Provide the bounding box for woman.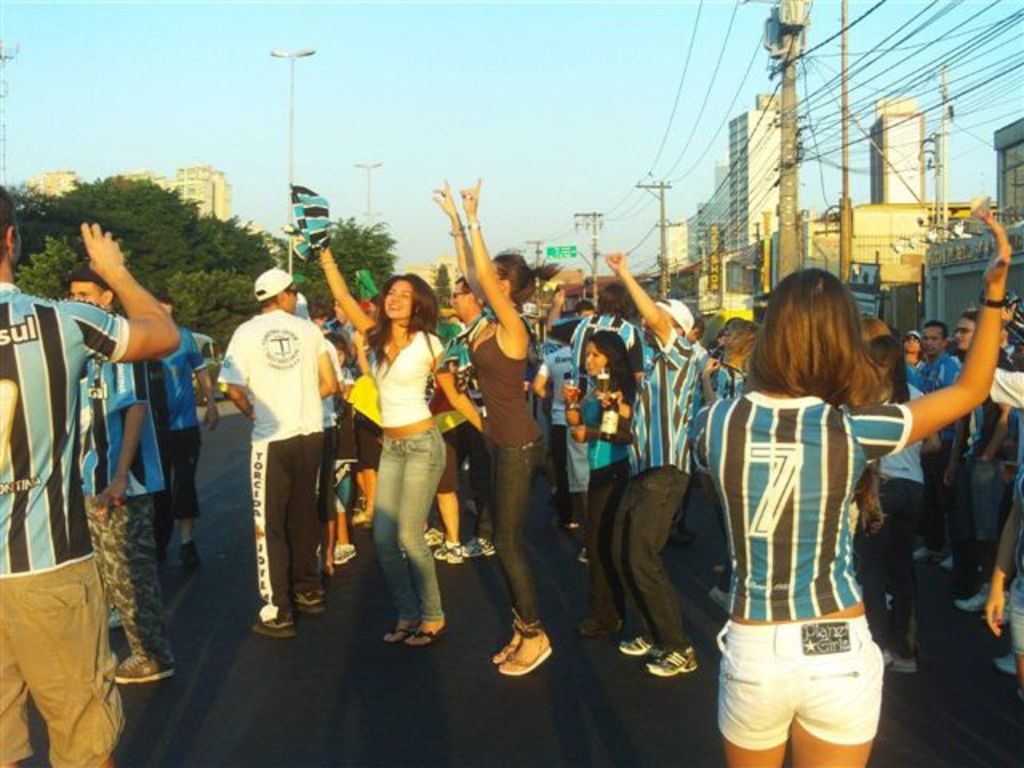
BBox(336, 262, 453, 638).
